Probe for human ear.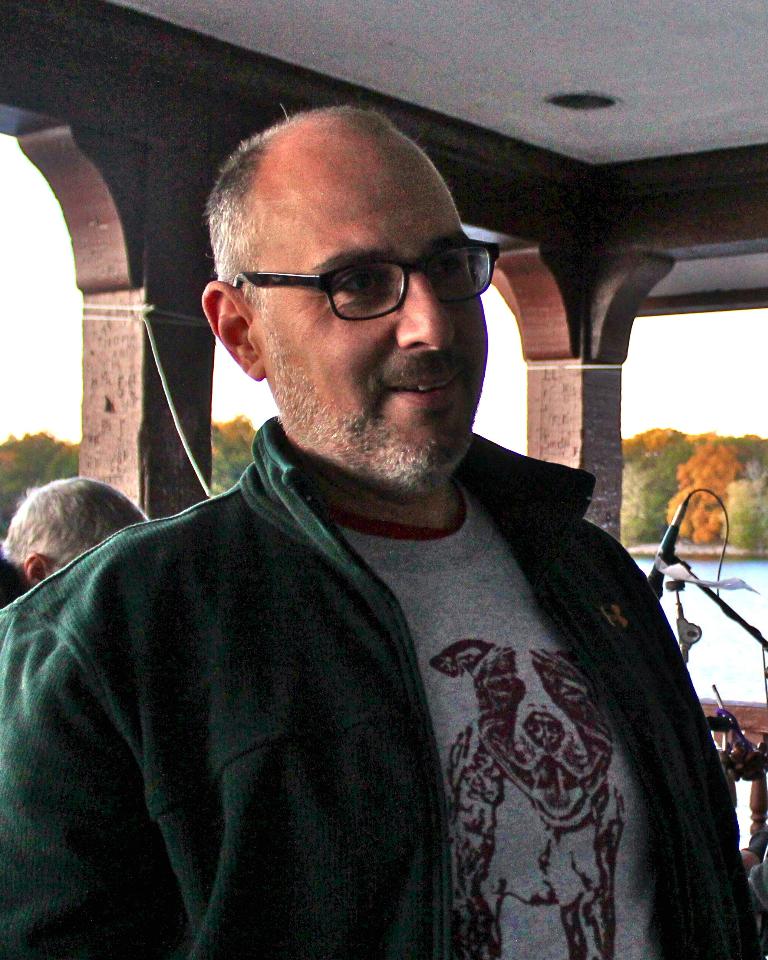
Probe result: <bbox>199, 281, 270, 380</bbox>.
